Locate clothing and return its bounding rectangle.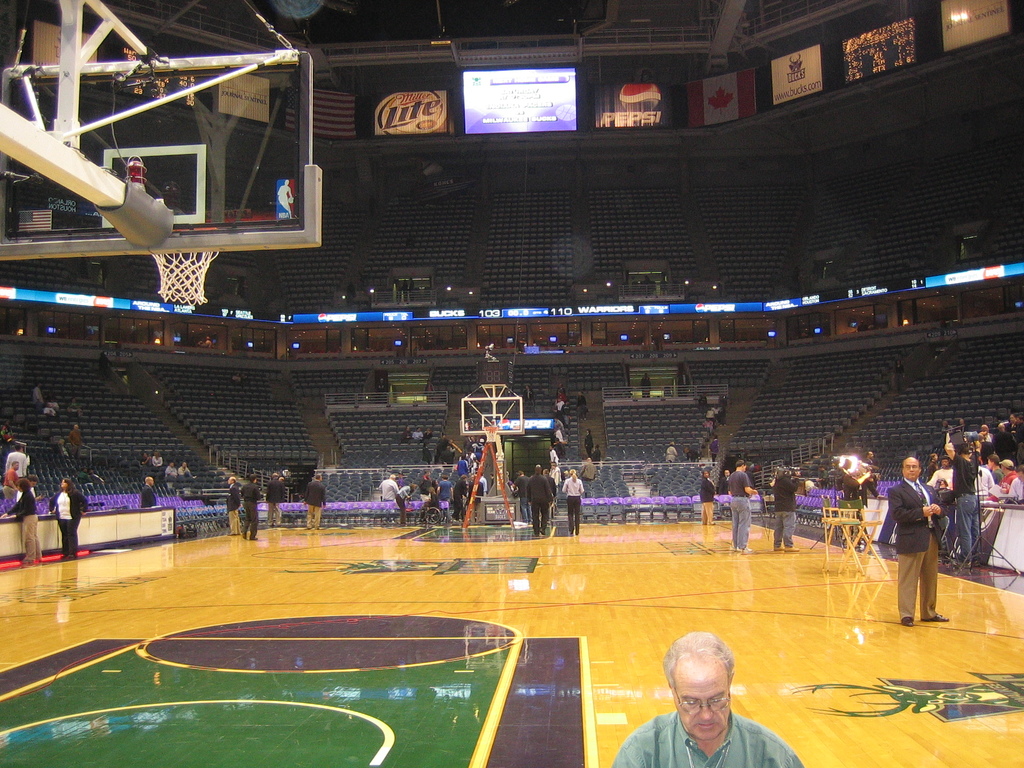
873/469/953/615.
